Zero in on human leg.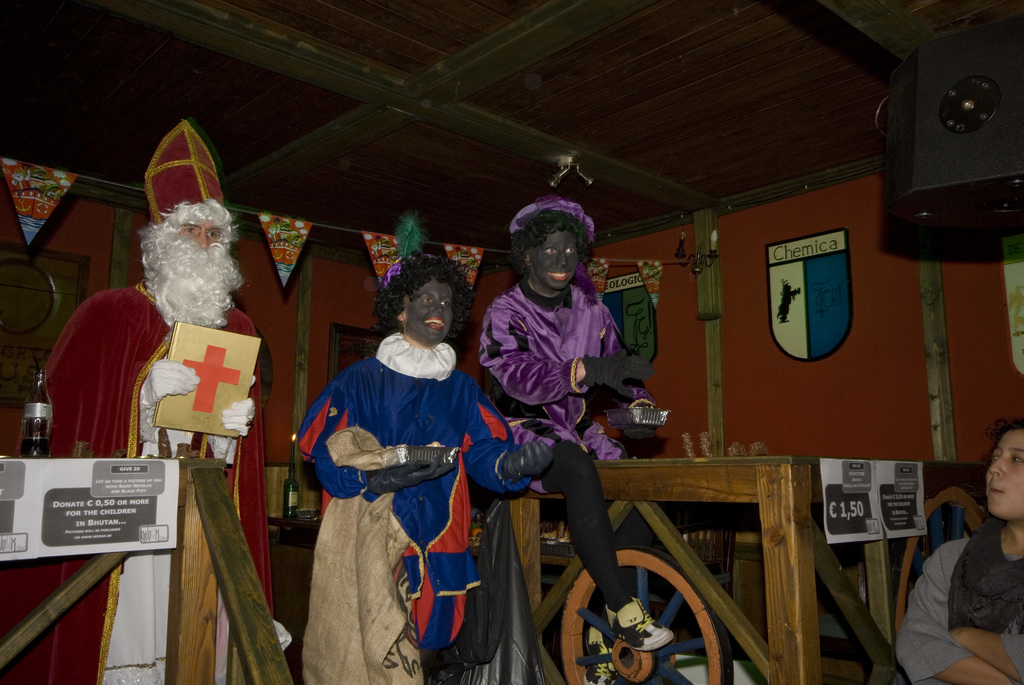
Zeroed in: detection(534, 426, 680, 654).
